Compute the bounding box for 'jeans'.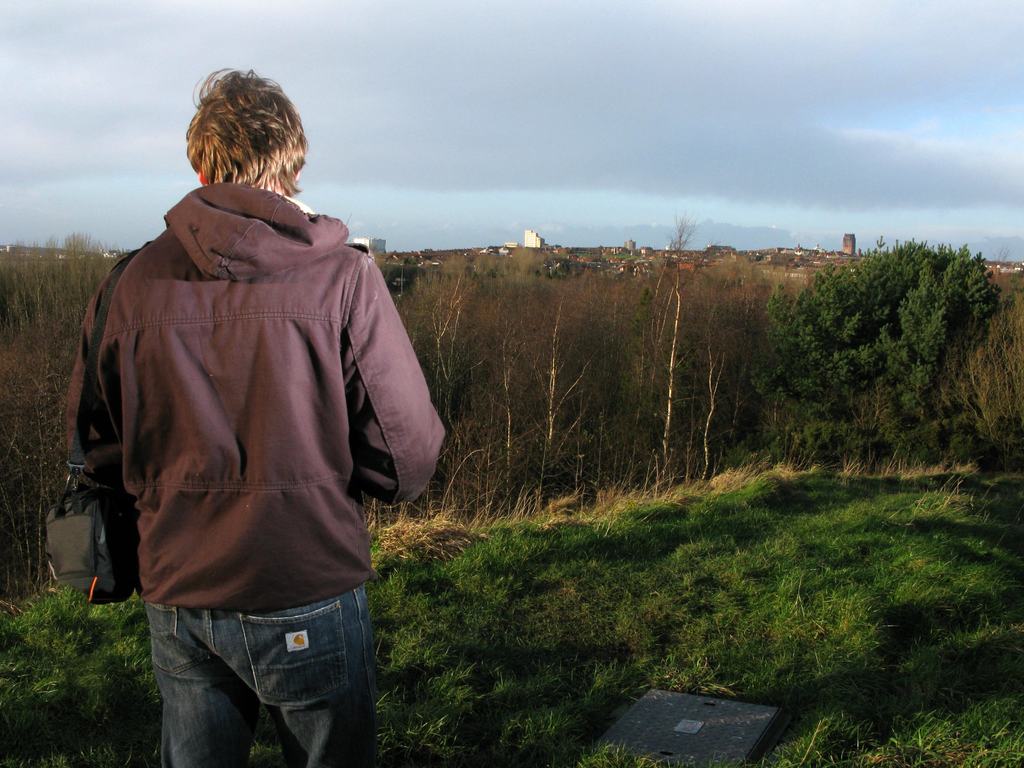
locate(132, 590, 367, 767).
